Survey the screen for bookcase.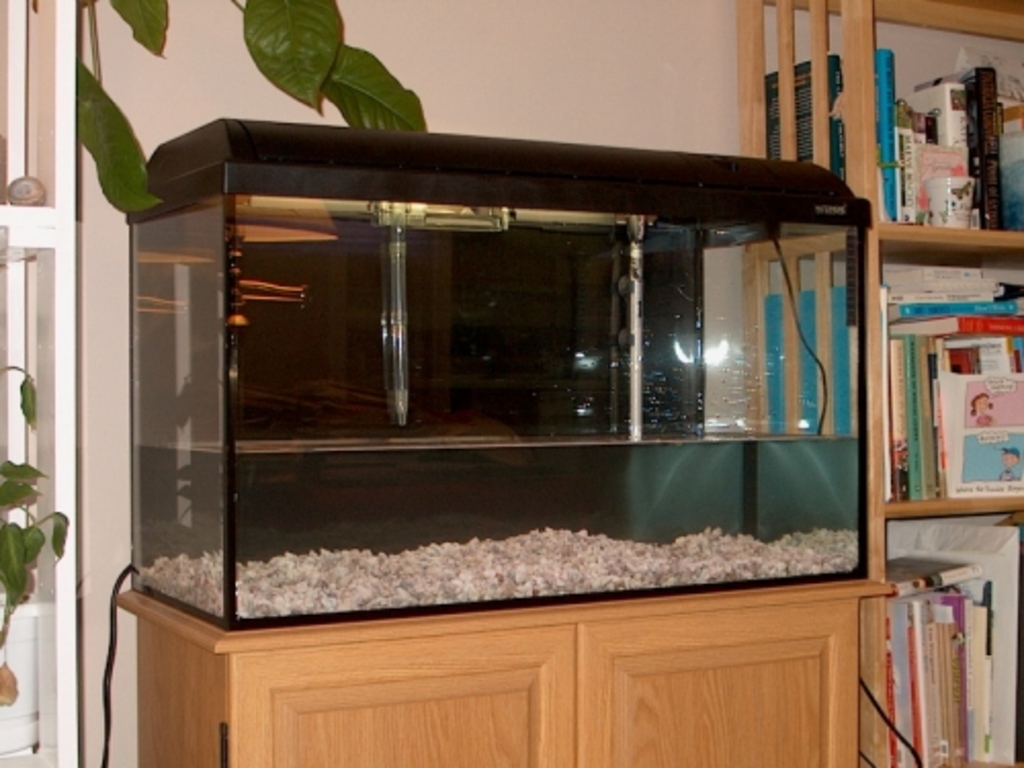
Survey found: region(739, 0, 1022, 766).
